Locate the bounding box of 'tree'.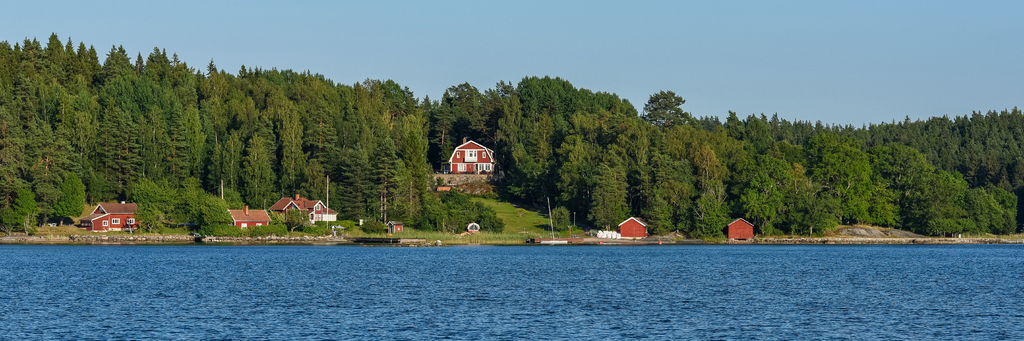
Bounding box: select_region(150, 115, 189, 193).
